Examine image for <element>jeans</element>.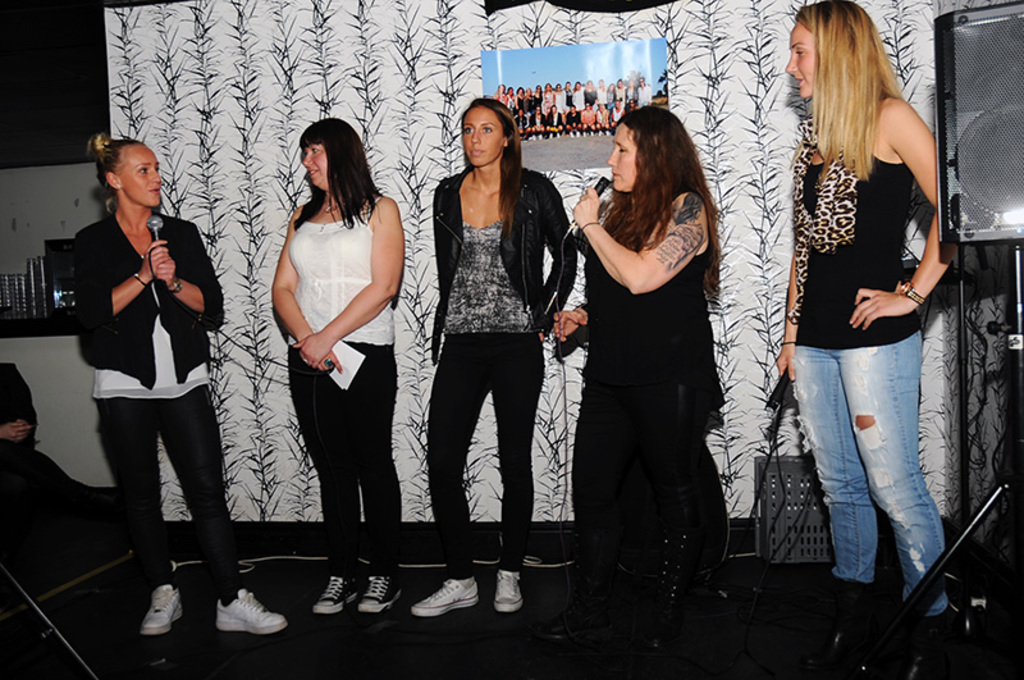
Examination result: bbox(800, 327, 955, 601).
